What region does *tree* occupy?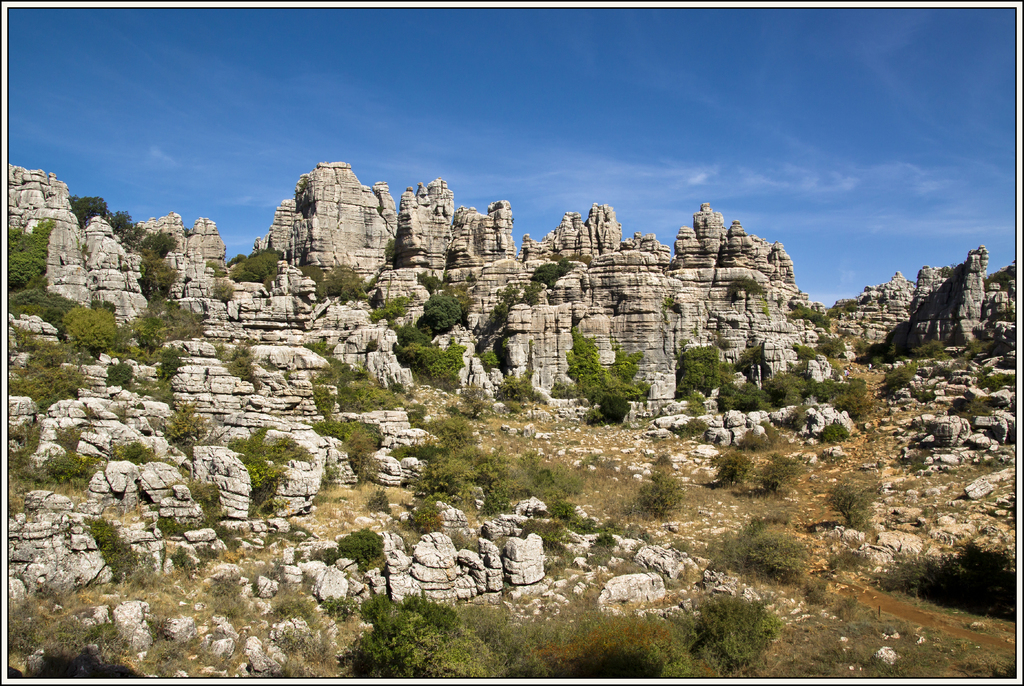
x1=695 y1=593 x2=776 y2=665.
